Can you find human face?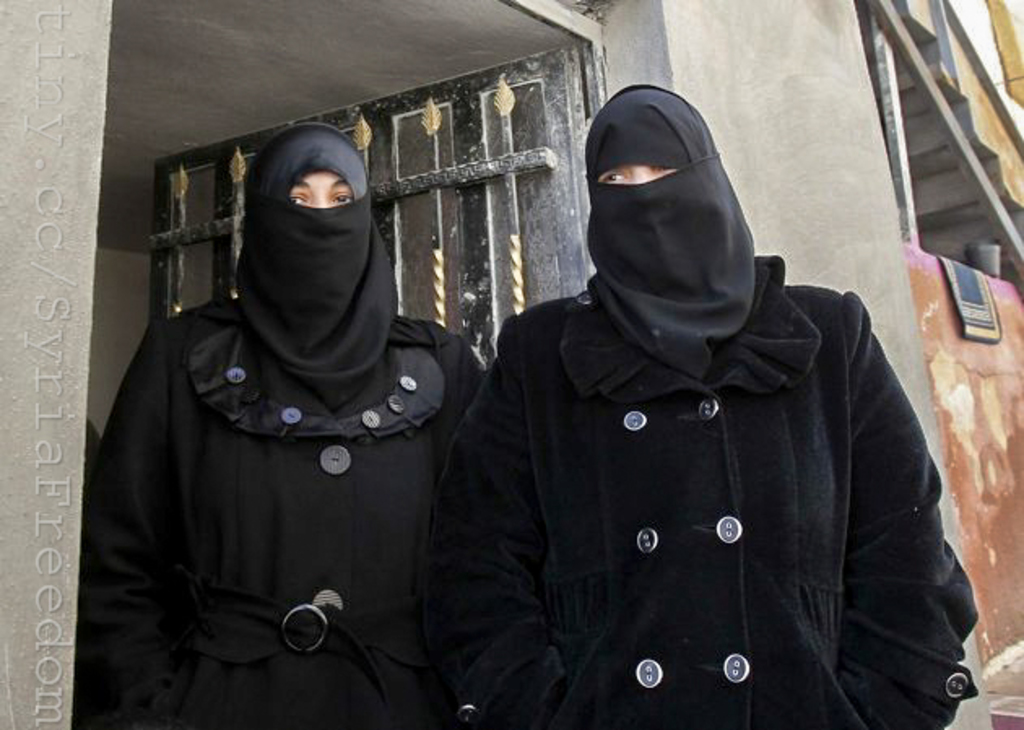
Yes, bounding box: (left=595, top=163, right=666, bottom=190).
